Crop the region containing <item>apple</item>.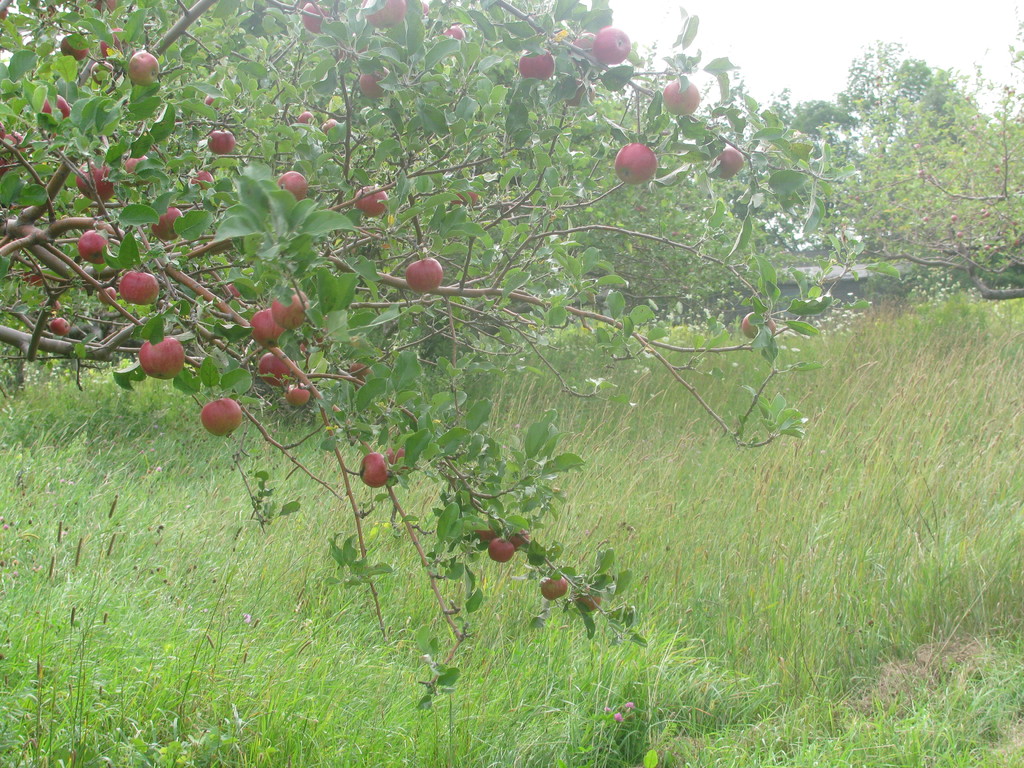
Crop region: region(129, 49, 161, 84).
